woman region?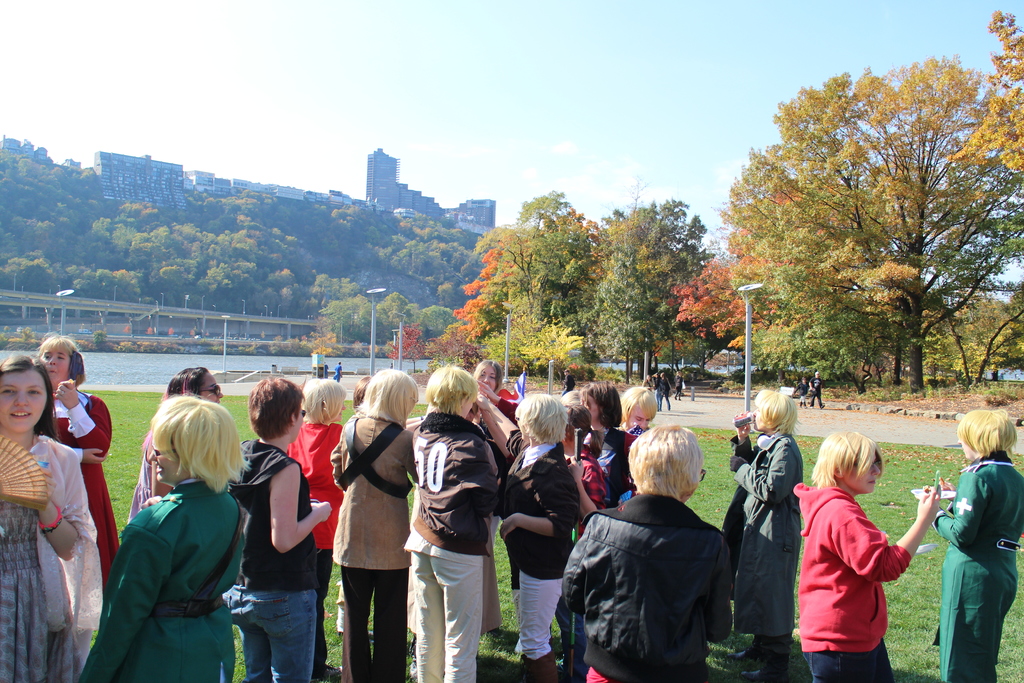
<box>324,377,414,665</box>
